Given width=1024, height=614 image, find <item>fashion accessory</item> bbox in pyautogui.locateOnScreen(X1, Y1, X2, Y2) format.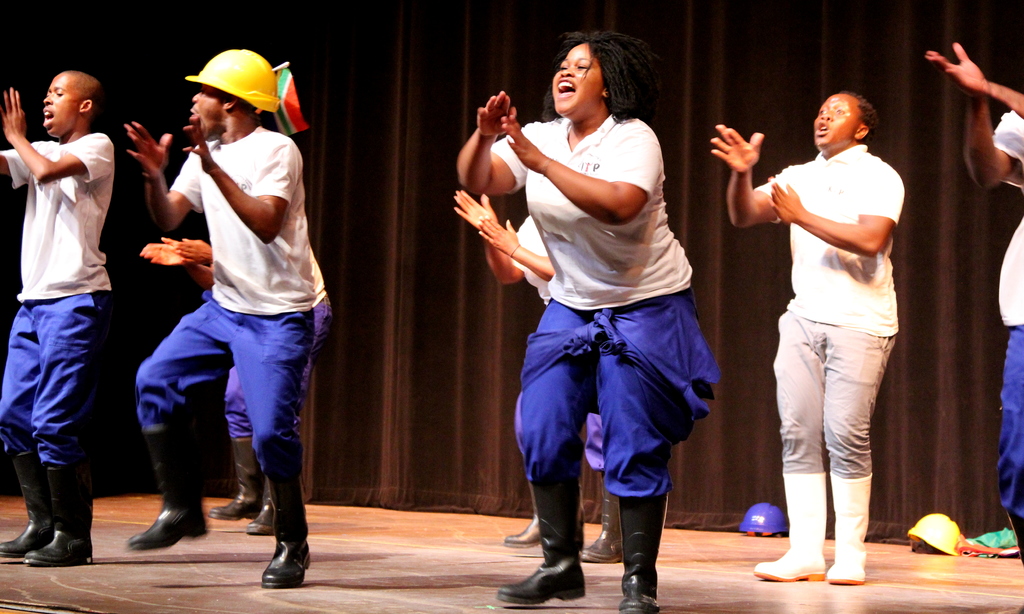
pyautogui.locateOnScreen(506, 480, 545, 551).
